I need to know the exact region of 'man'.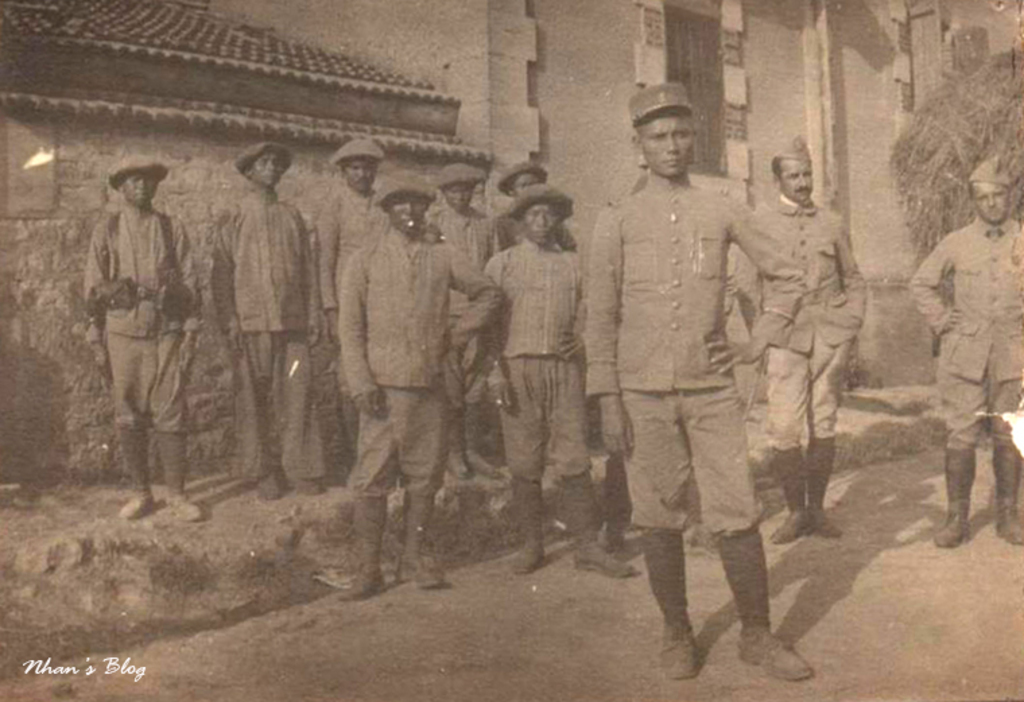
Region: (left=202, top=141, right=318, bottom=507).
